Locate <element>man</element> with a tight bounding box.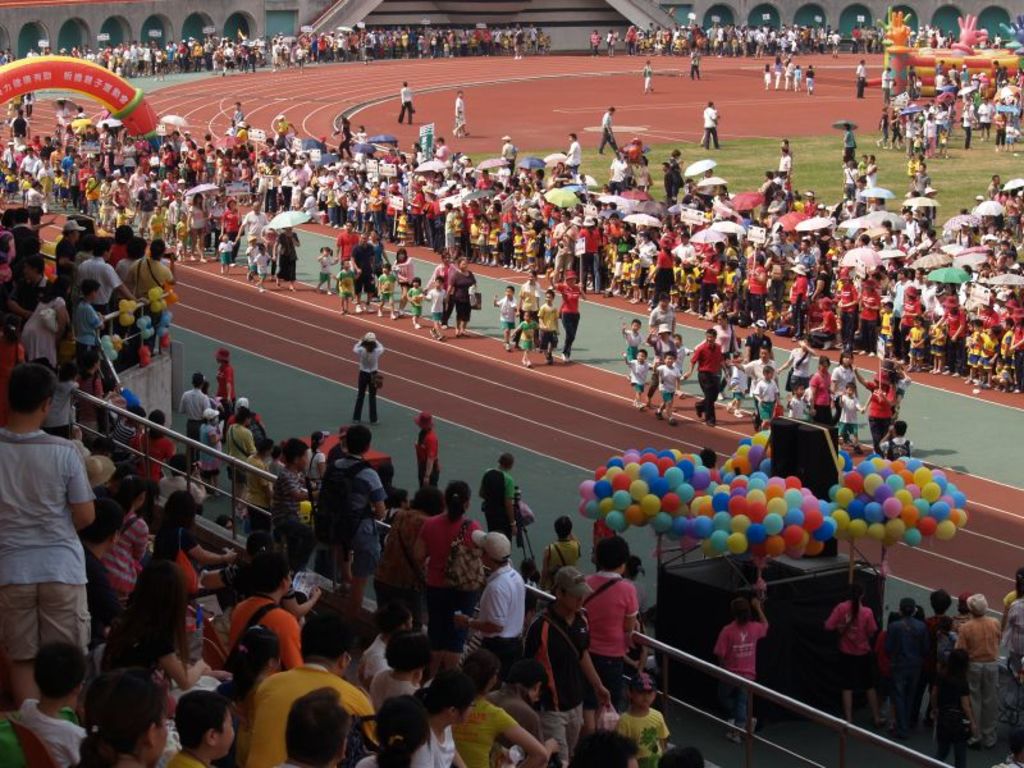
detection(352, 234, 372, 314).
